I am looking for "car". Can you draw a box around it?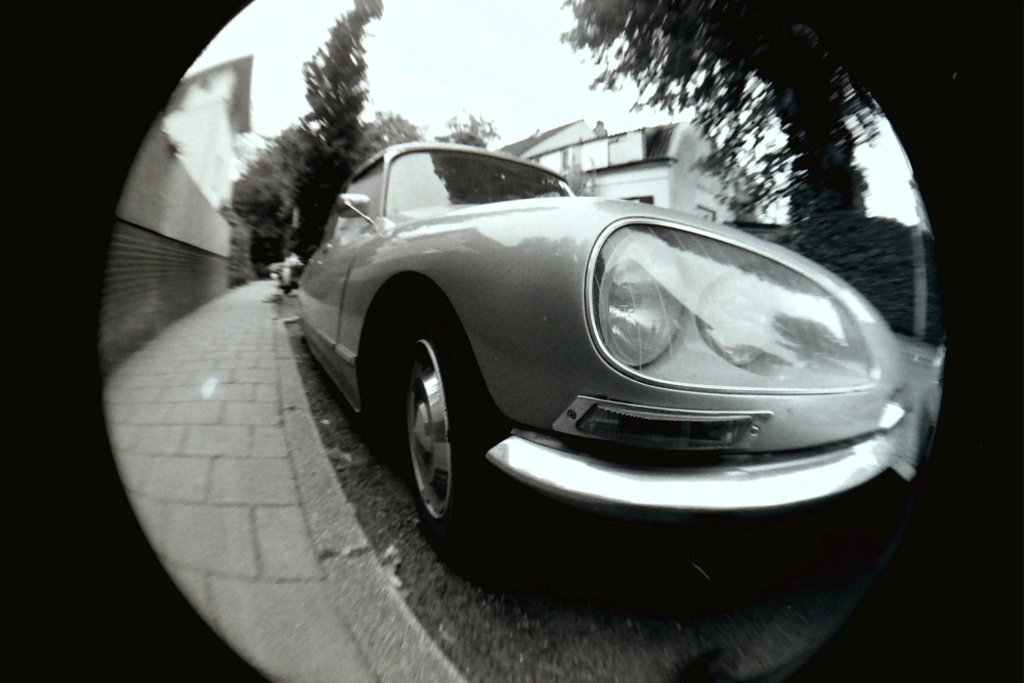
Sure, the bounding box is detection(295, 139, 922, 556).
